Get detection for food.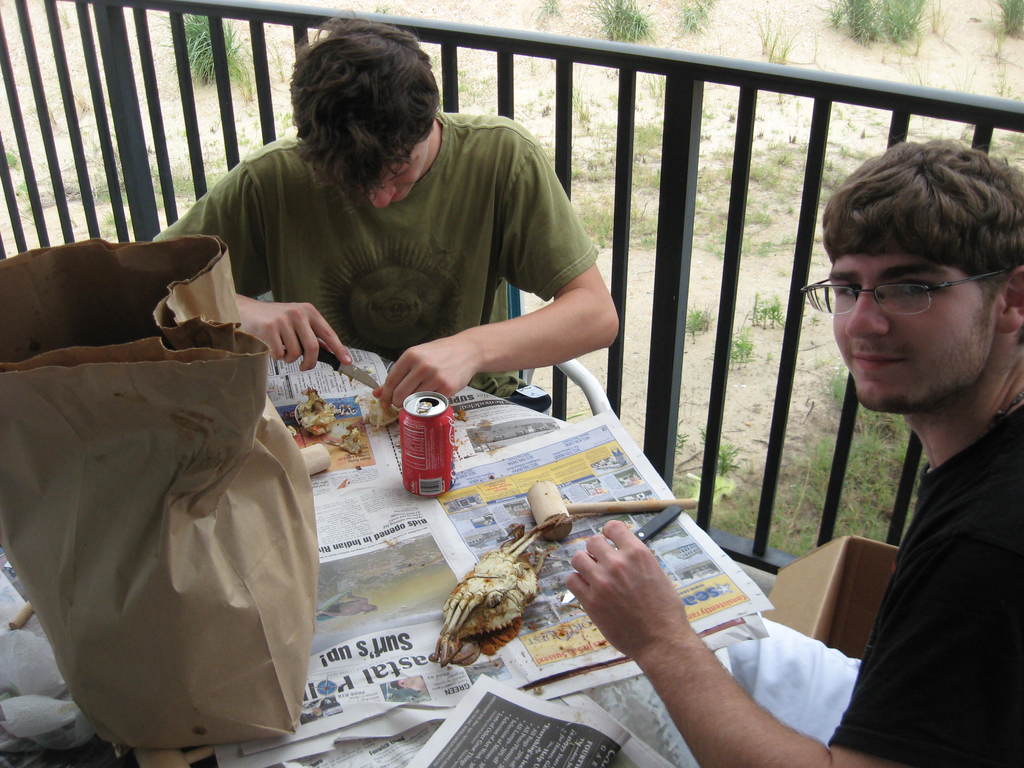
Detection: (356,383,399,428).
